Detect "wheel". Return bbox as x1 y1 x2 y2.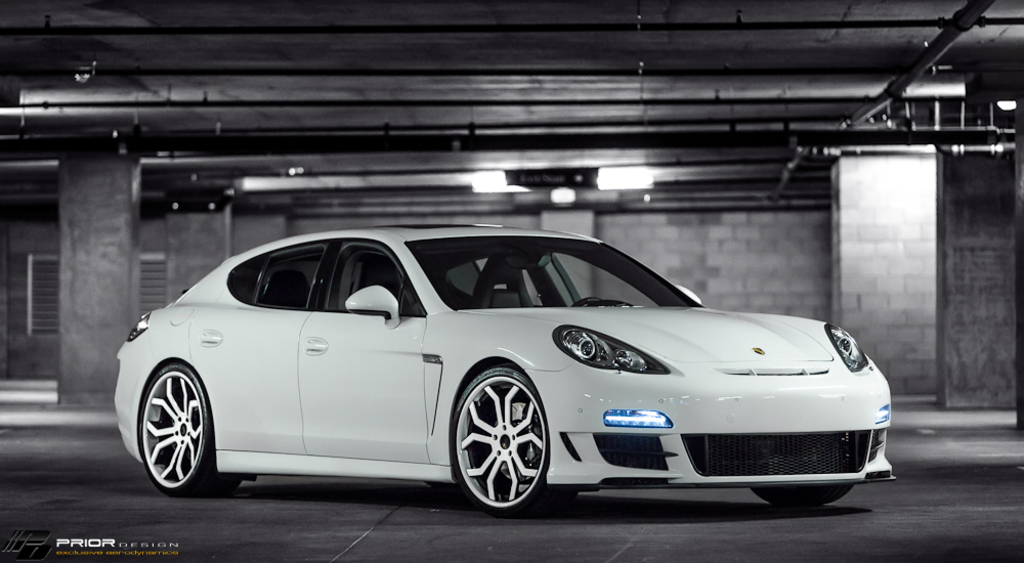
137 360 226 500.
